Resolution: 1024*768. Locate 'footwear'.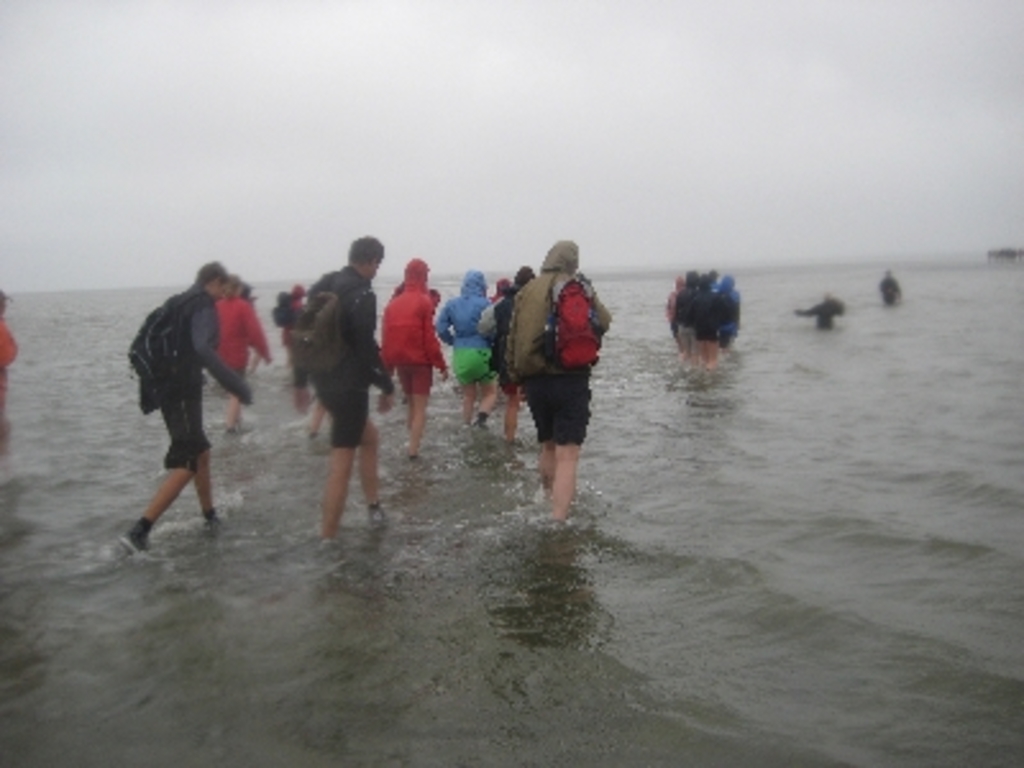
(x1=125, y1=522, x2=146, y2=556).
